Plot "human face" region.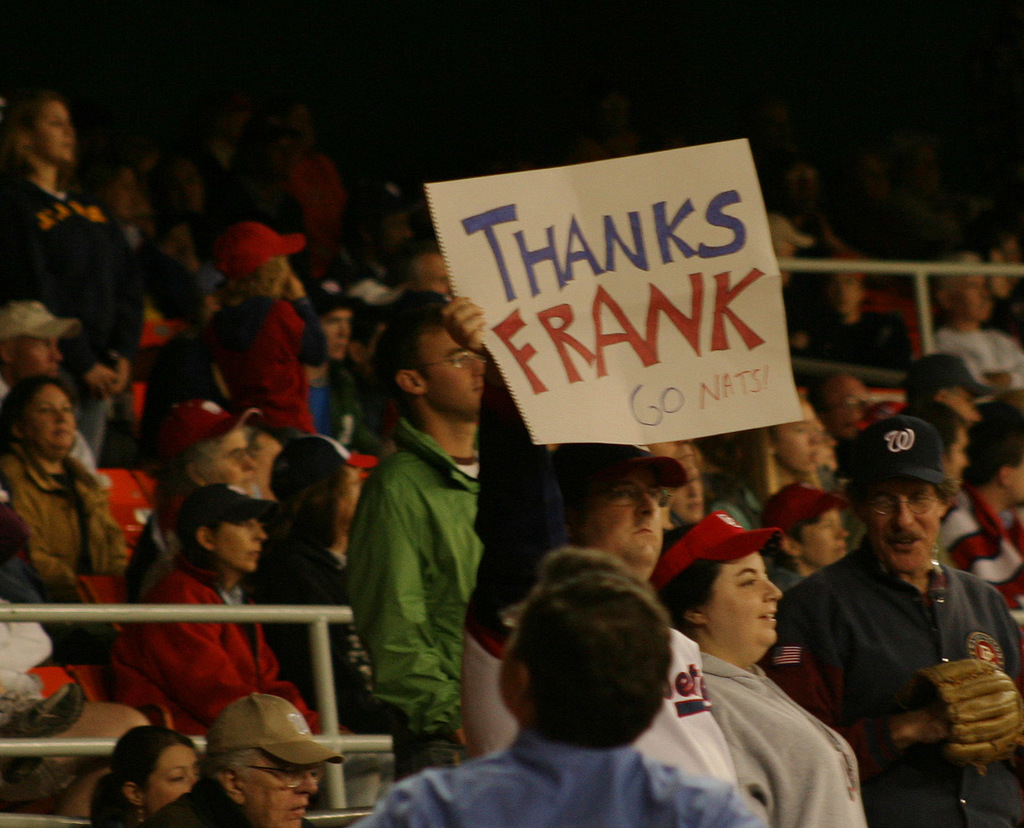
Plotted at rect(583, 468, 681, 564).
